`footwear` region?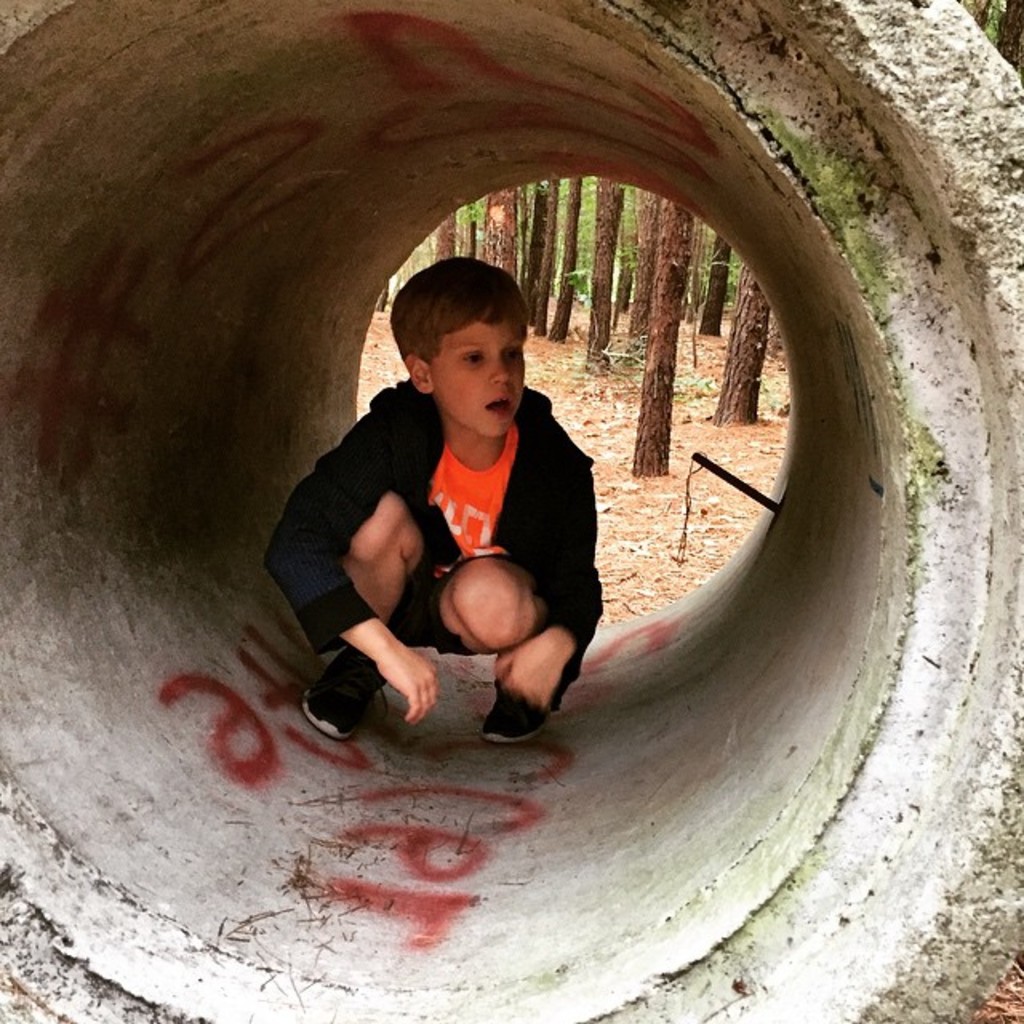
[482, 680, 550, 744]
